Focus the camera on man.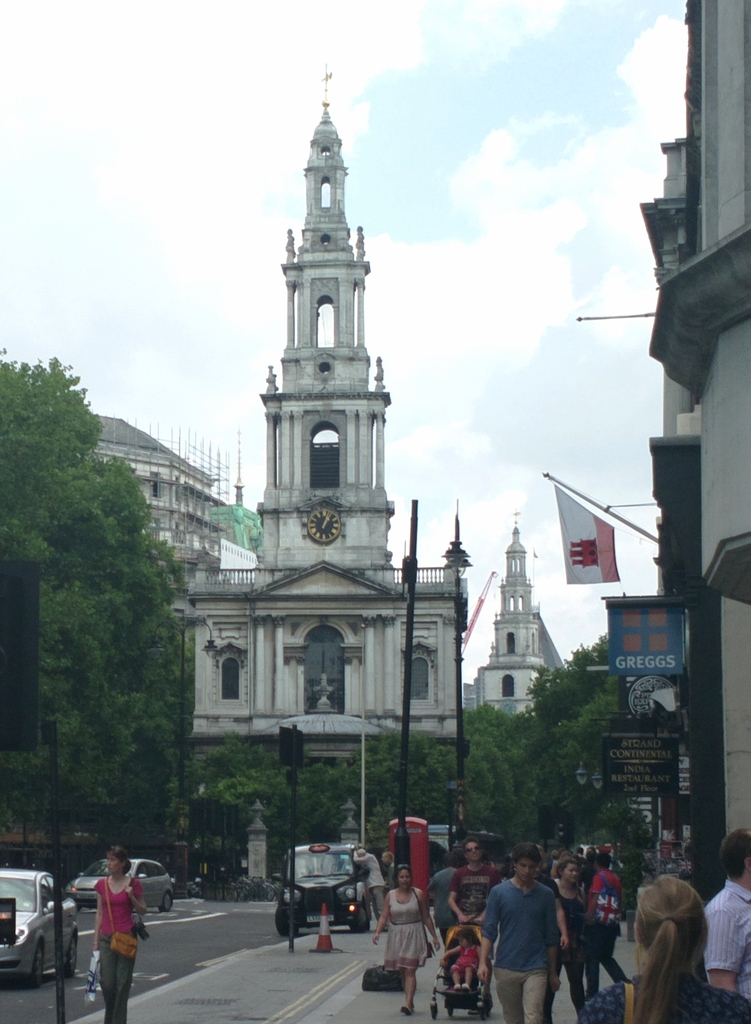
Focus region: x1=453, y1=839, x2=509, y2=925.
